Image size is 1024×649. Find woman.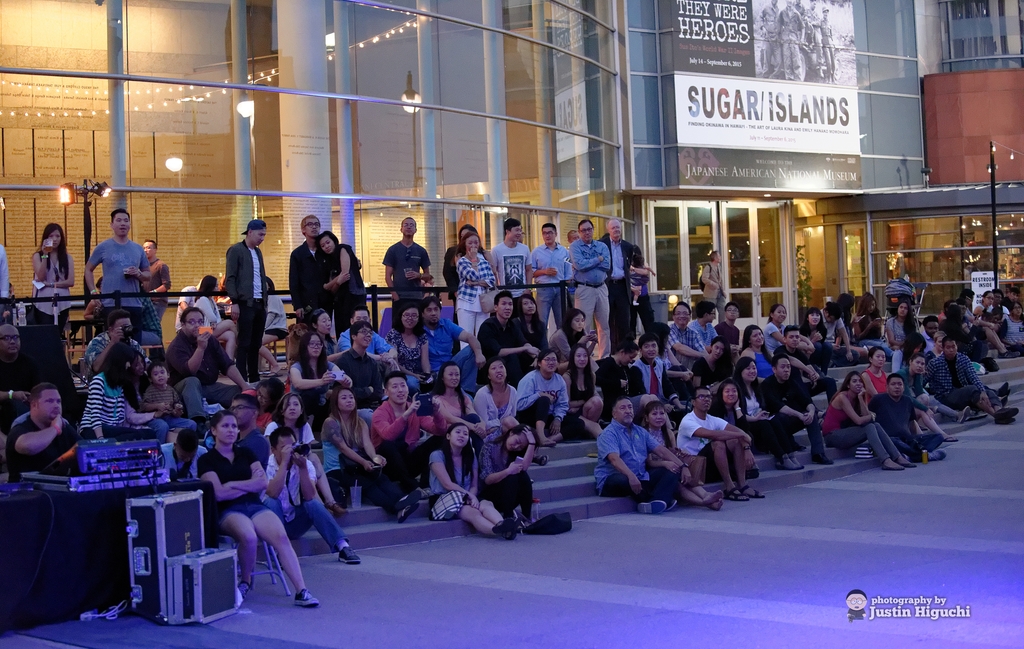
Rect(635, 397, 724, 514).
